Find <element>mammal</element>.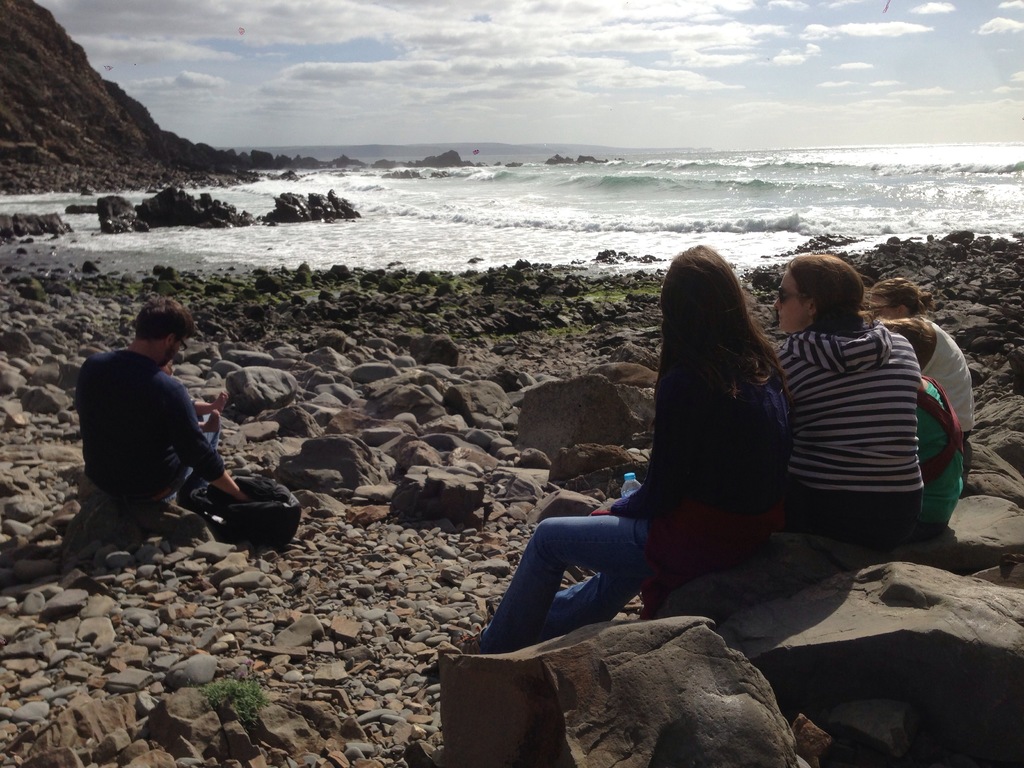
pyautogui.locateOnScreen(74, 294, 245, 515).
